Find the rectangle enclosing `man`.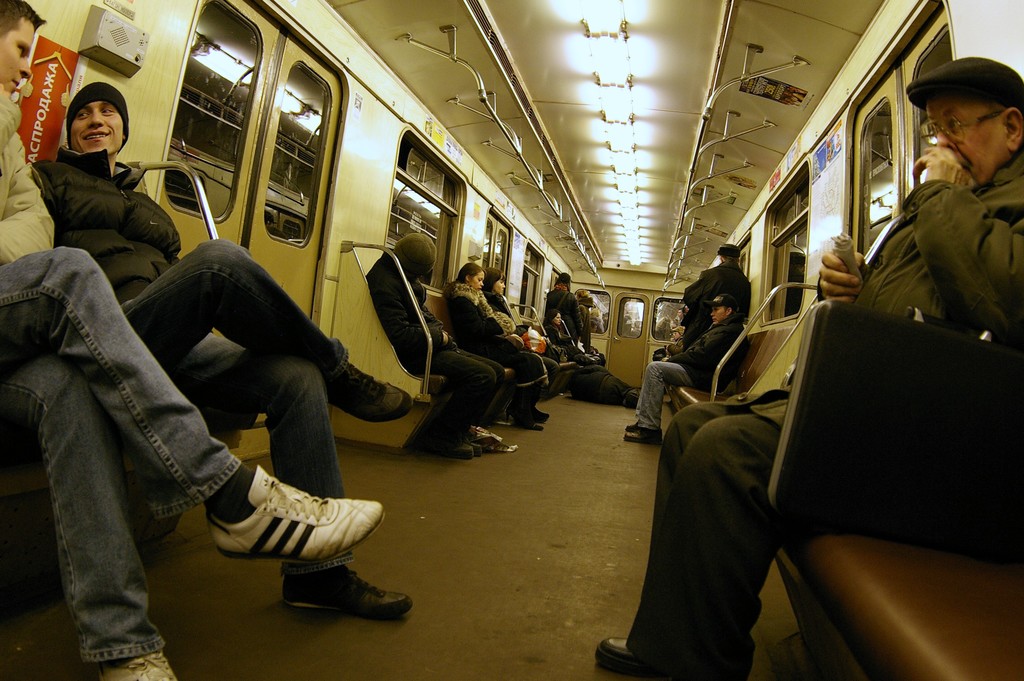
<bbox>32, 79, 416, 625</bbox>.
